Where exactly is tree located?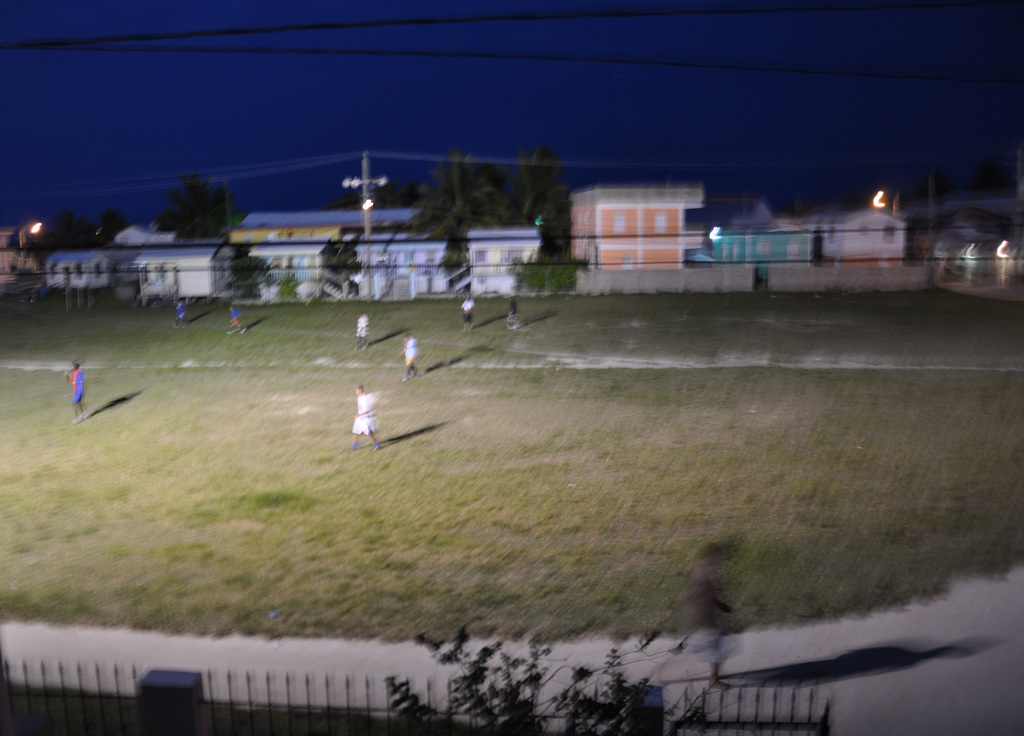
Its bounding box is 164,173,241,233.
